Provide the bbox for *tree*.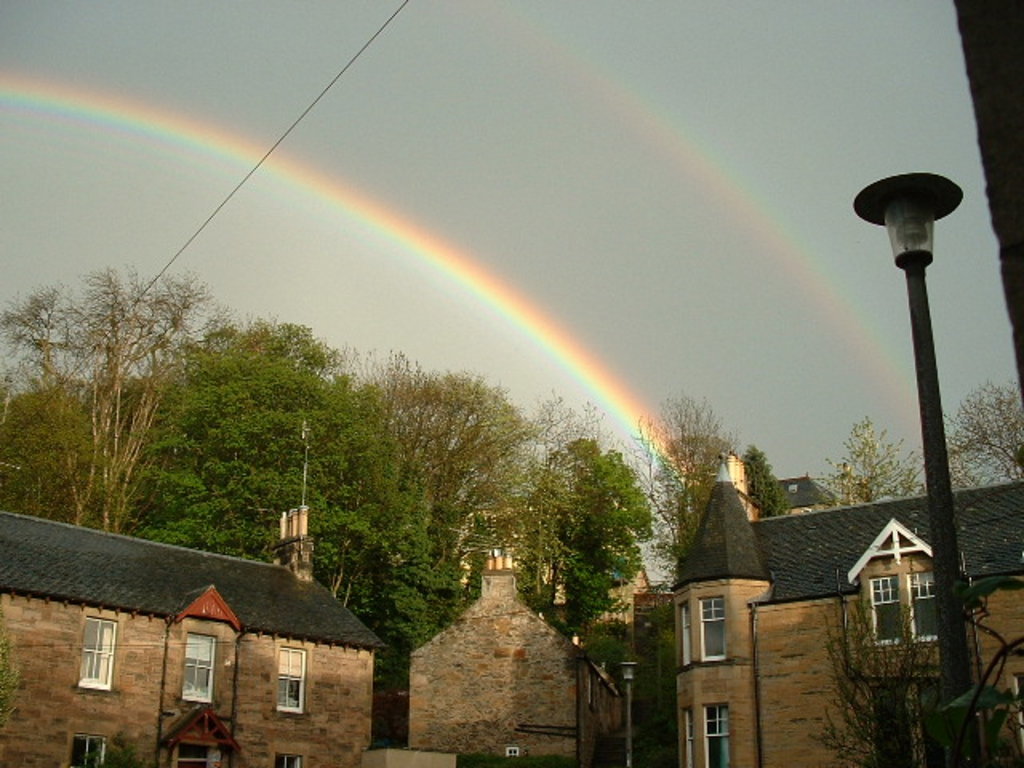
<region>818, 413, 925, 504</region>.
